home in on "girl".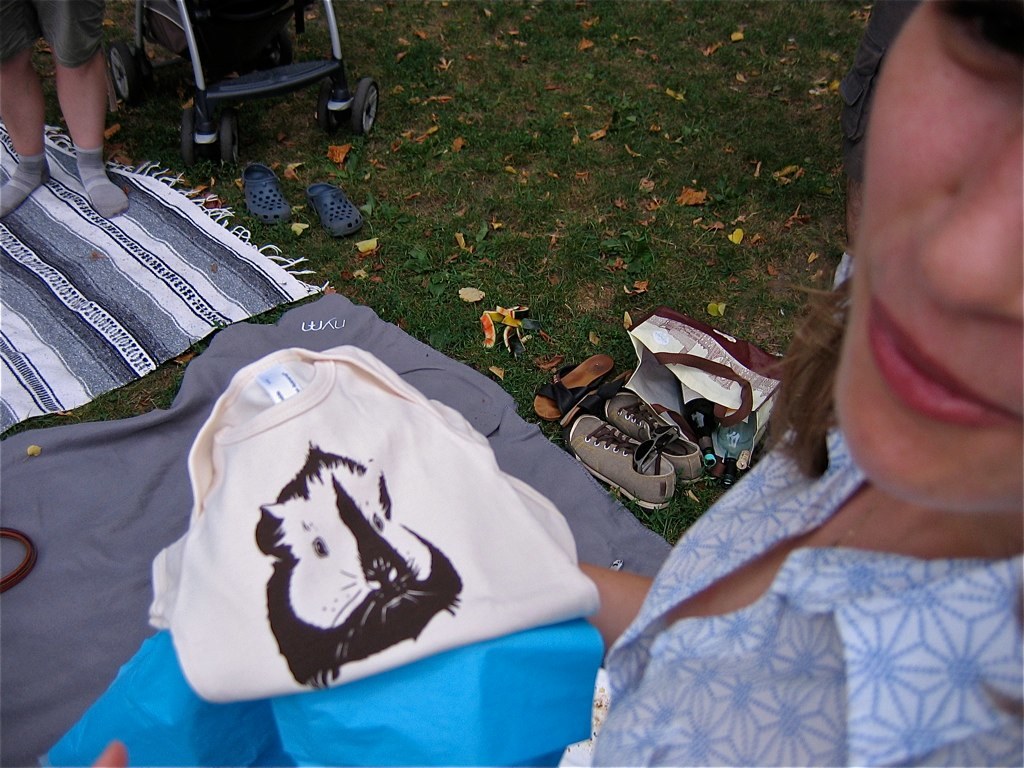
Homed in at BBox(94, 0, 1023, 767).
